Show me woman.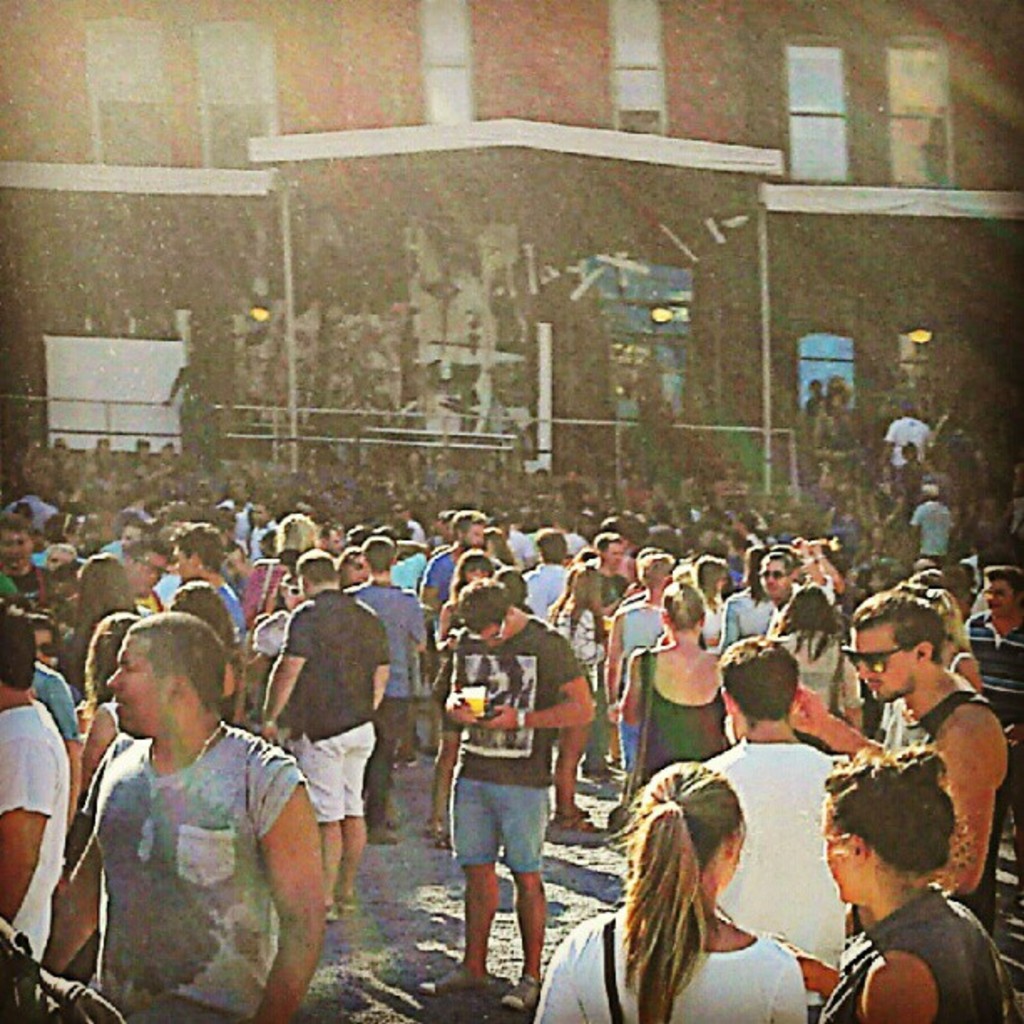
woman is here: region(44, 589, 348, 1023).
